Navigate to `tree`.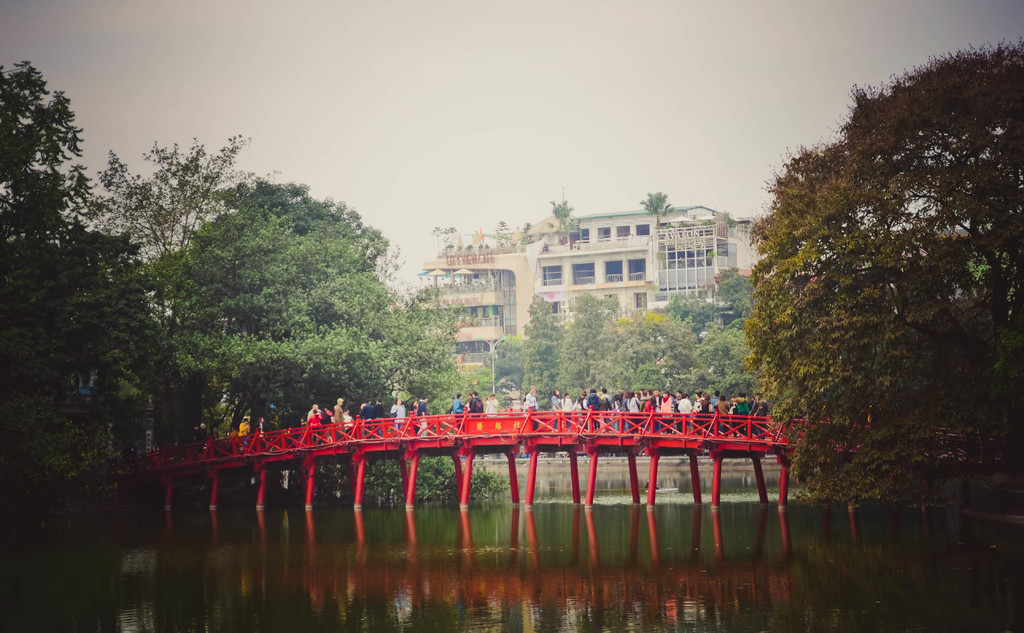
Navigation target: <bbox>518, 290, 570, 414</bbox>.
